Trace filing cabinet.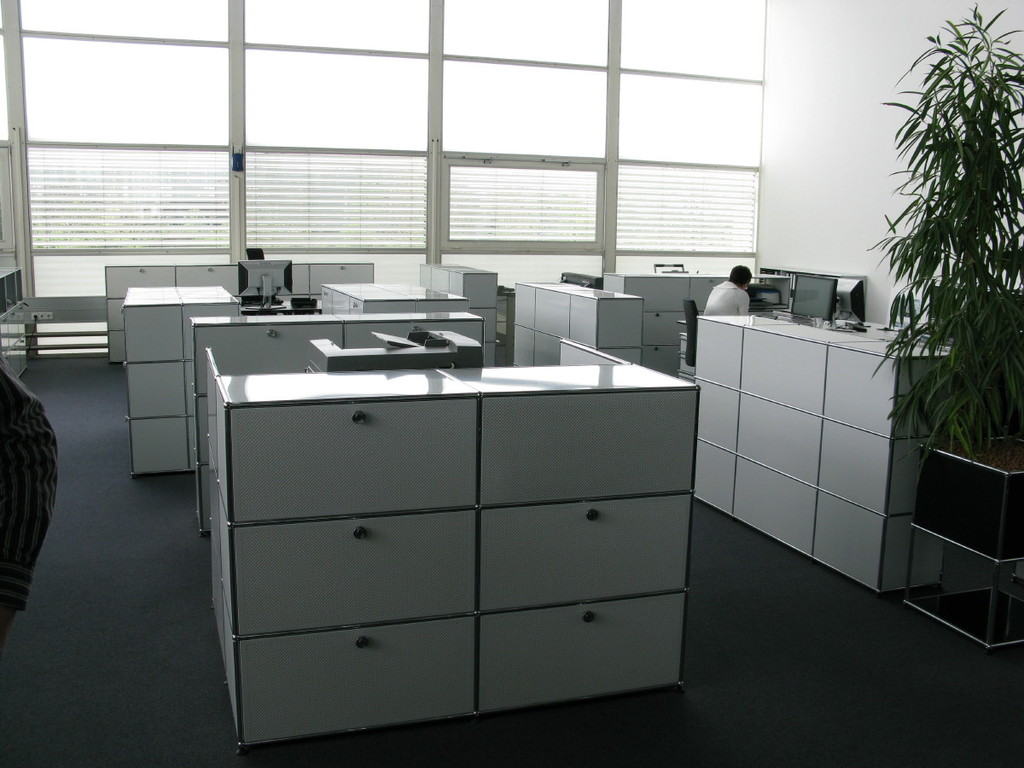
Traced to locate(601, 271, 765, 377).
